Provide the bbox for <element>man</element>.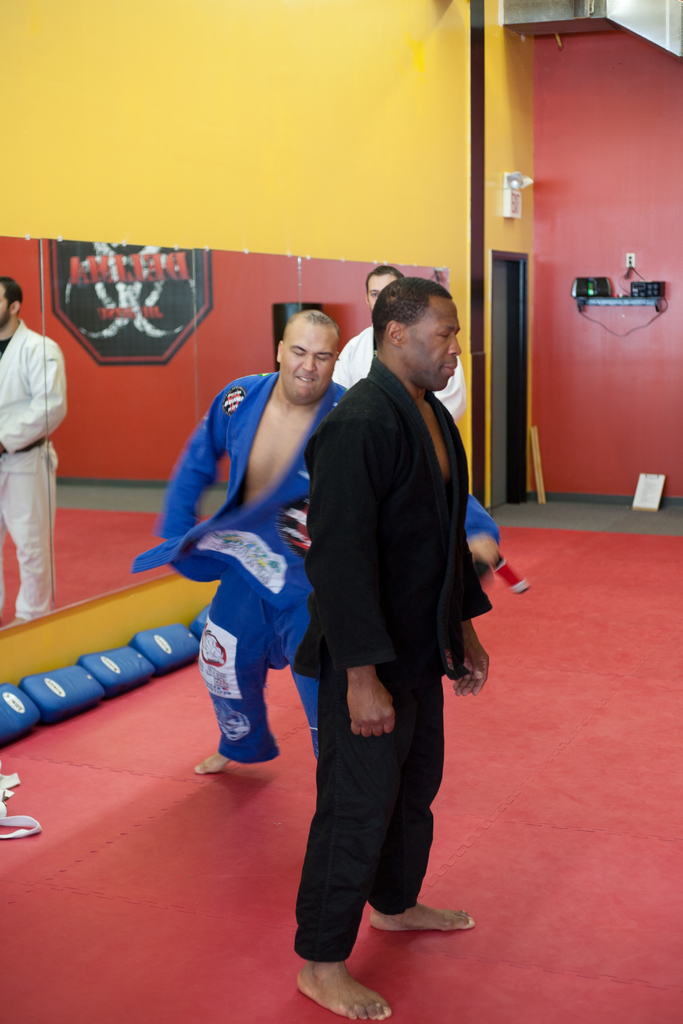
300:233:490:1005.
